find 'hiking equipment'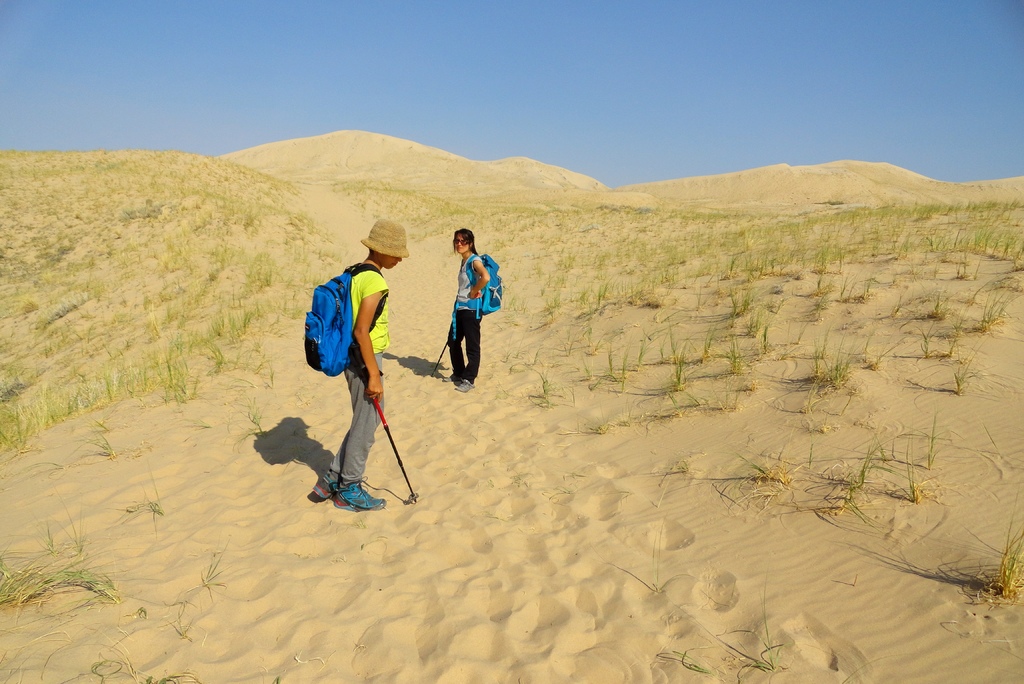
select_region(301, 257, 391, 376)
